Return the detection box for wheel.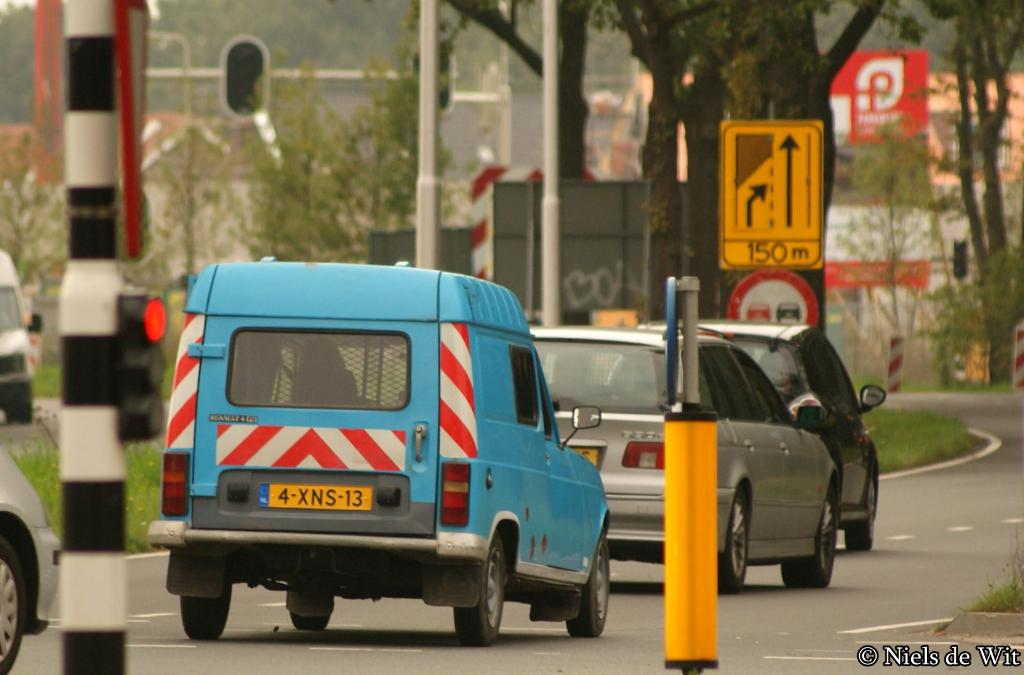
[x1=292, y1=612, x2=330, y2=631].
